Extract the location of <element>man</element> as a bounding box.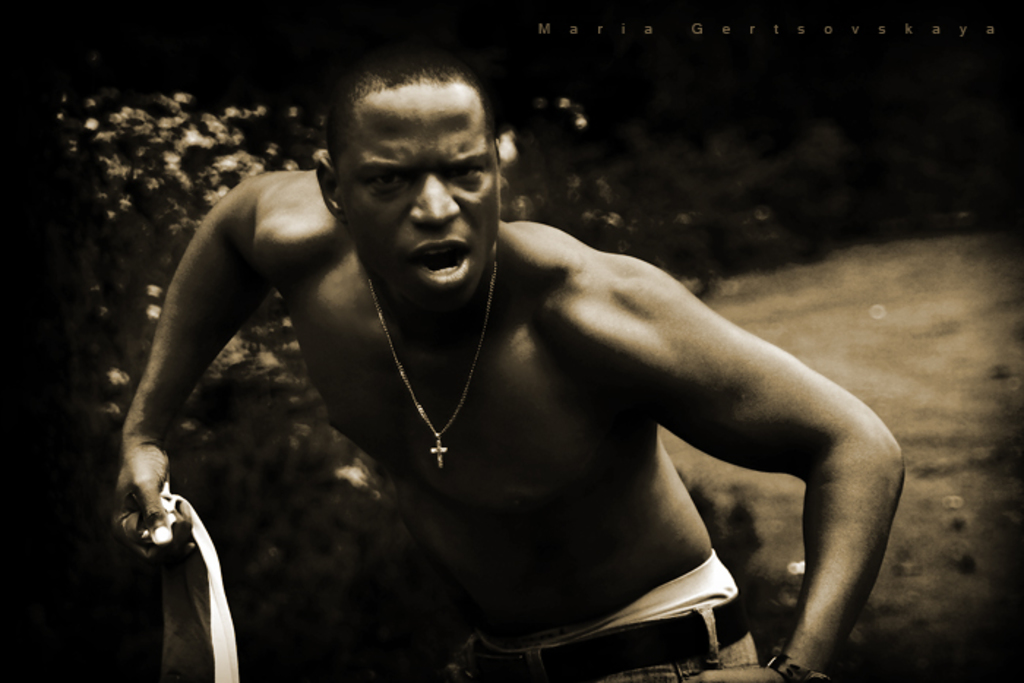
[53,89,913,654].
